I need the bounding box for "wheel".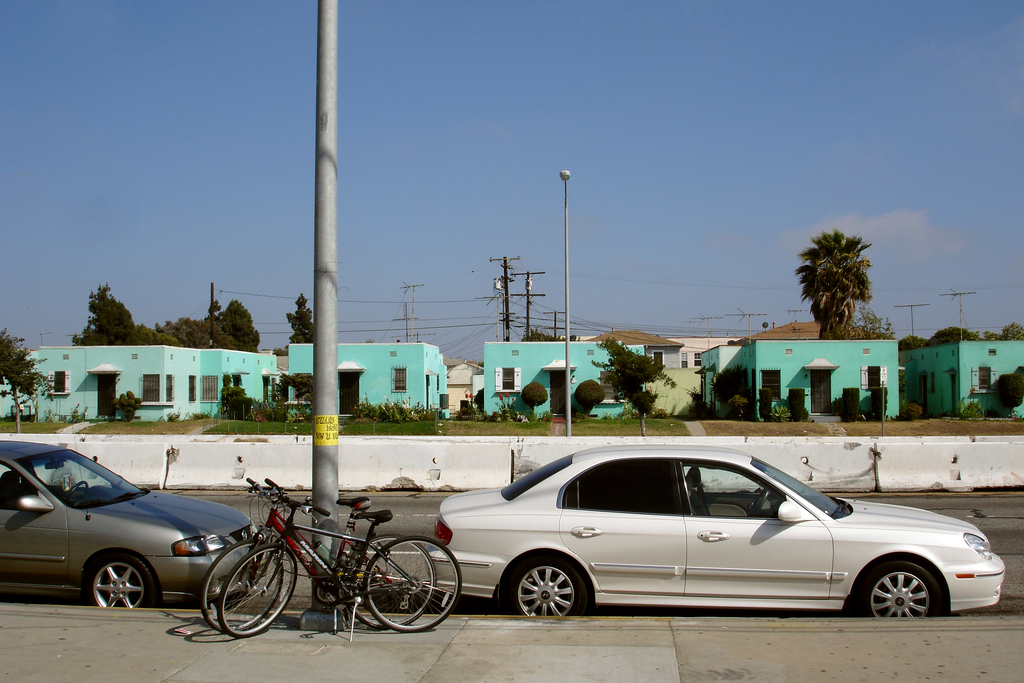
Here it is: left=65, top=479, right=87, bottom=500.
